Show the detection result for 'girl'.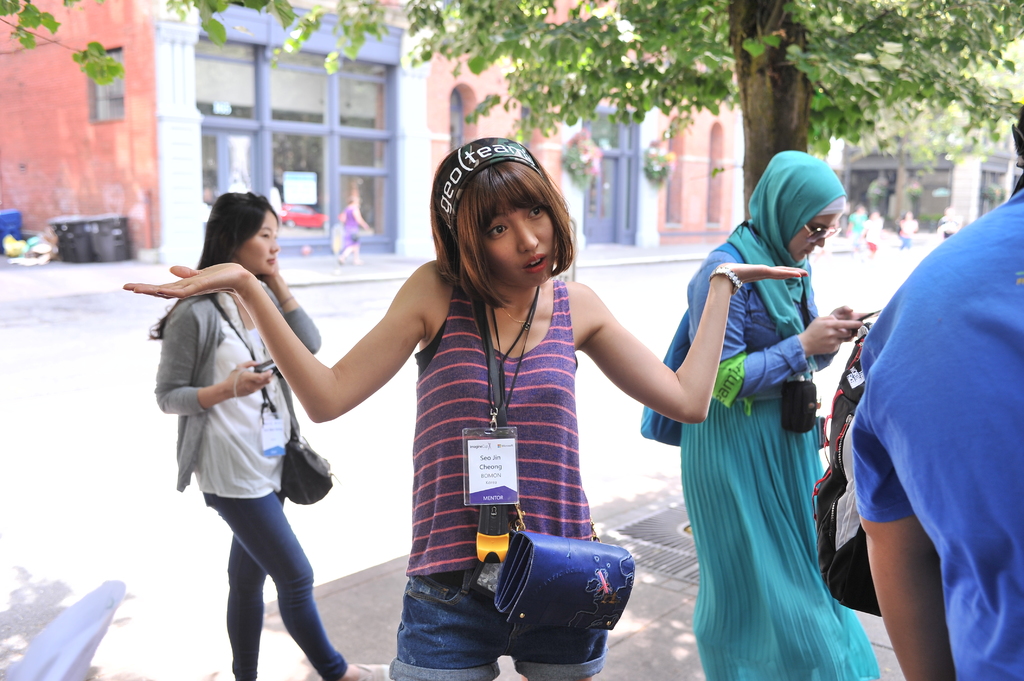
(x1=157, y1=192, x2=314, y2=680).
